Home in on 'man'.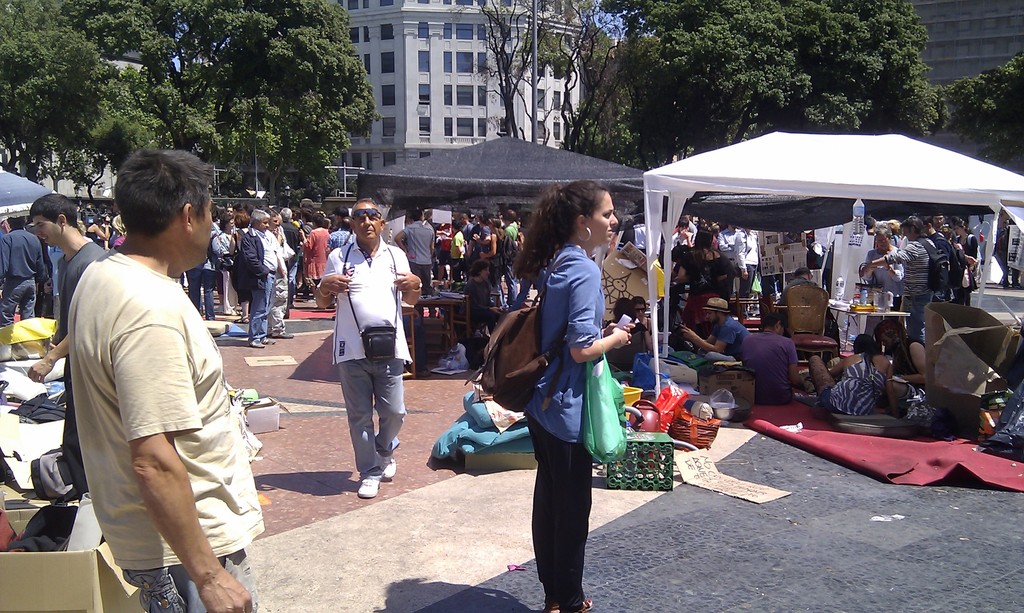
Homed in at box(423, 211, 433, 284).
